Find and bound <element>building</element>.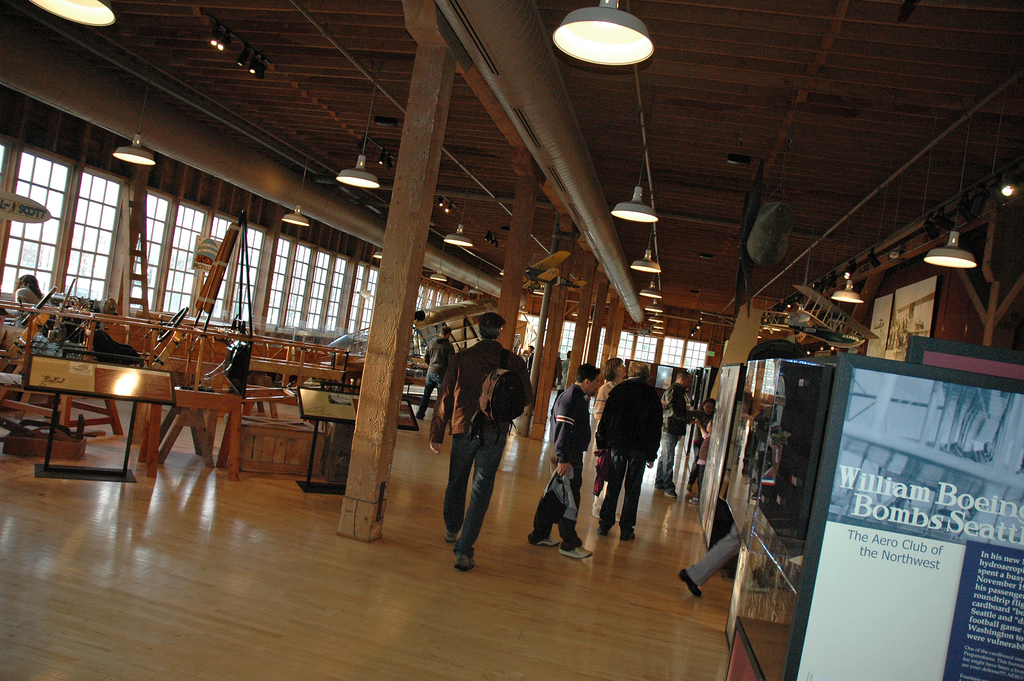
Bound: 0, 0, 1023, 680.
